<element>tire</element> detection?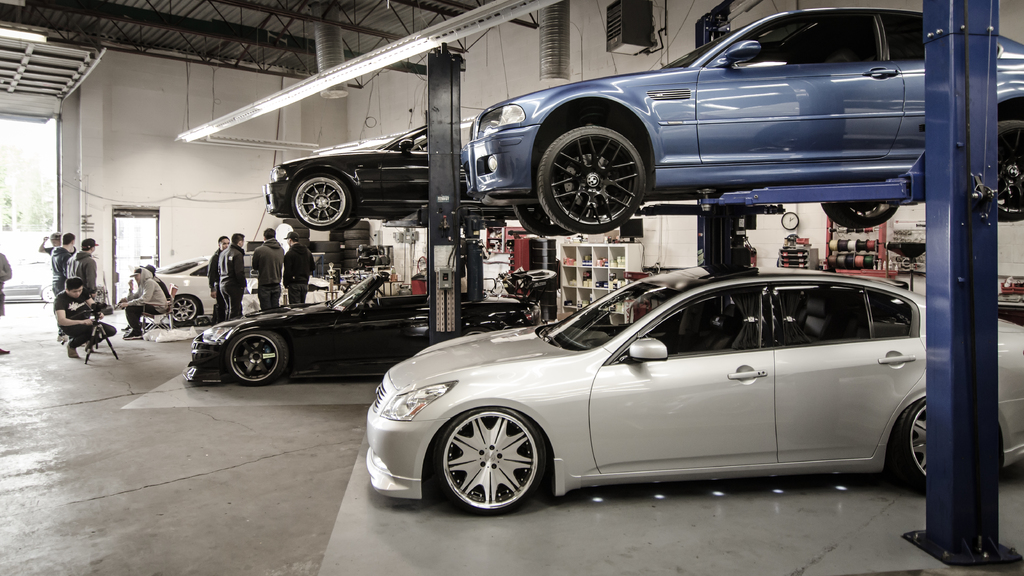
bbox=[171, 294, 198, 324]
